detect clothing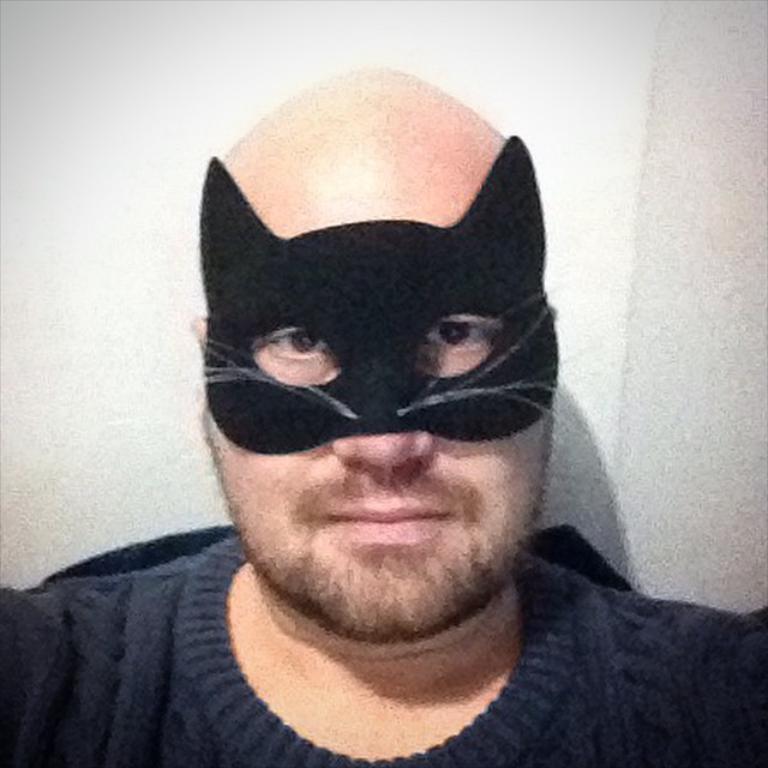
pyautogui.locateOnScreen(0, 538, 767, 767)
